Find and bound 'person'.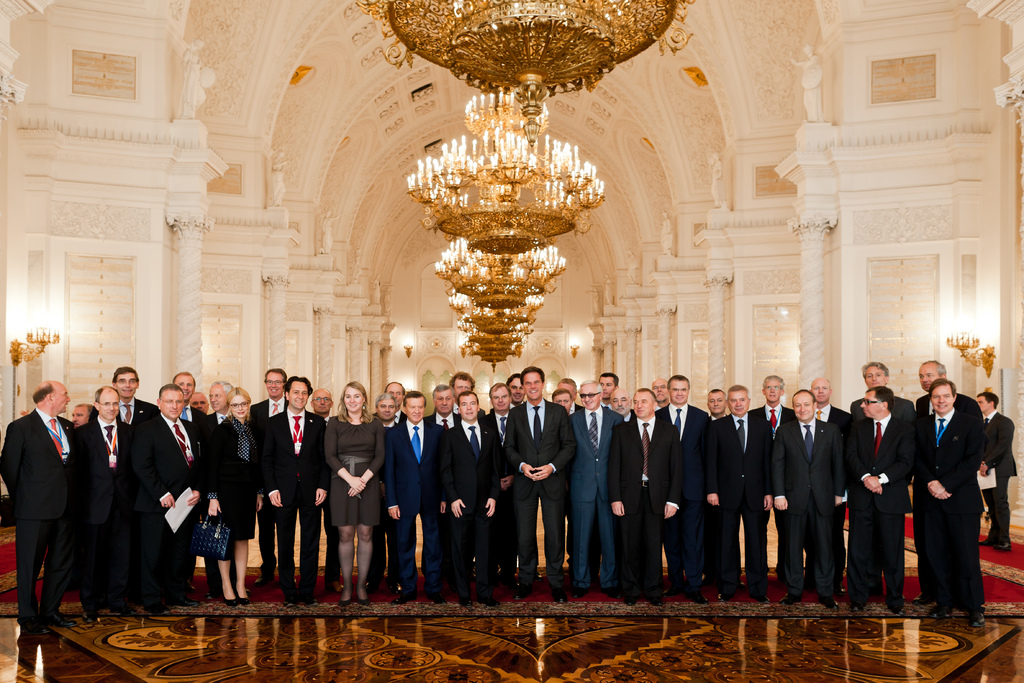
Bound: 915 350 999 630.
